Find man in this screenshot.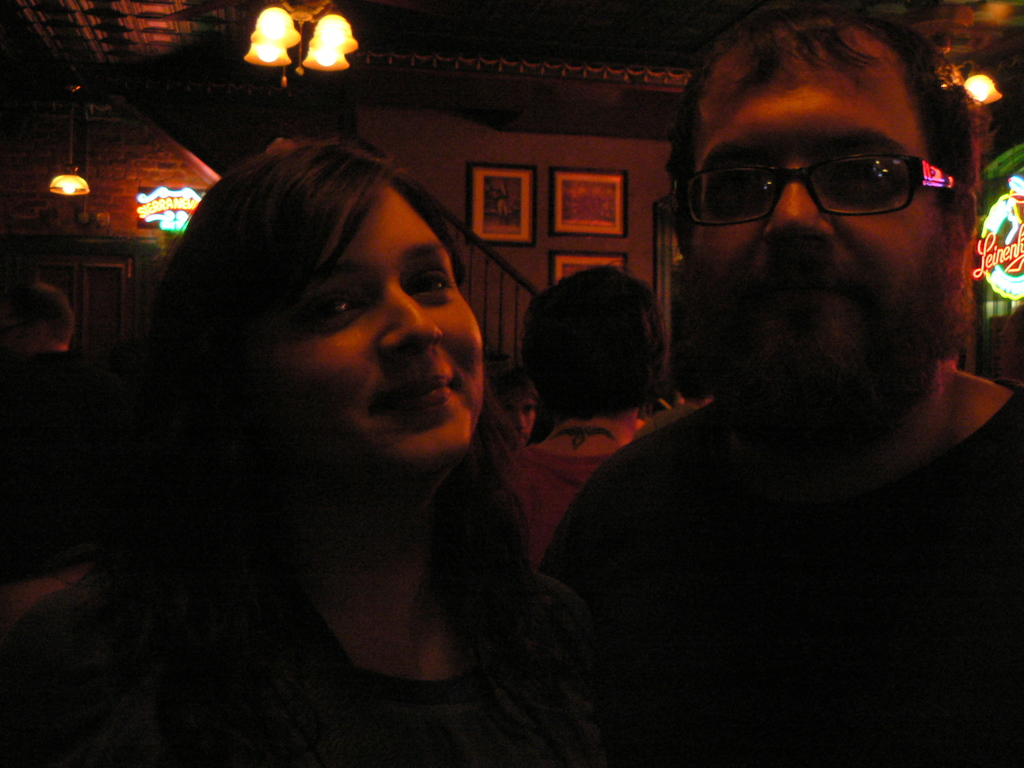
The bounding box for man is bbox(503, 0, 1023, 733).
